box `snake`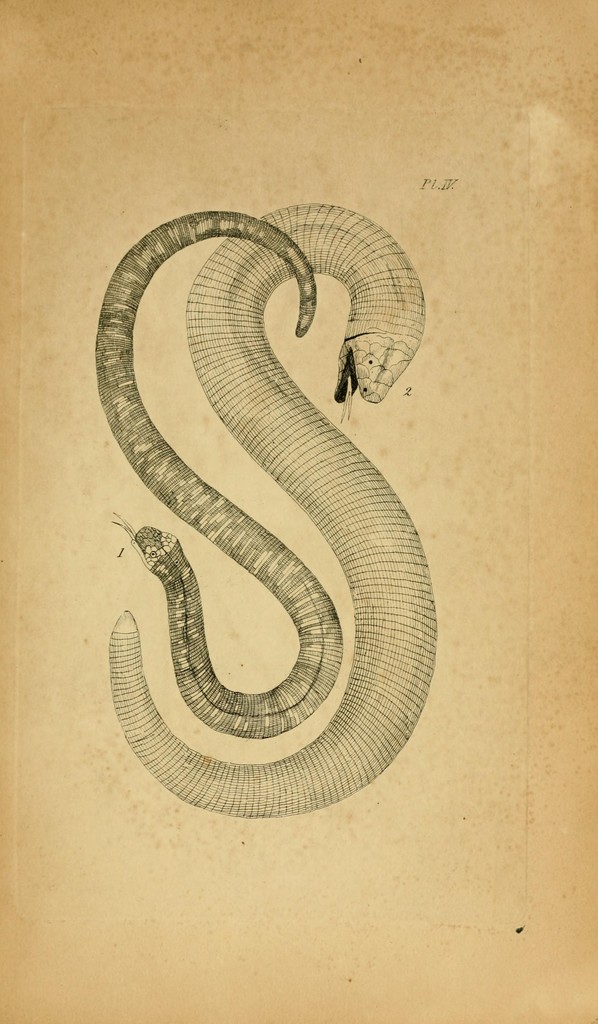
[x1=106, y1=205, x2=318, y2=743]
